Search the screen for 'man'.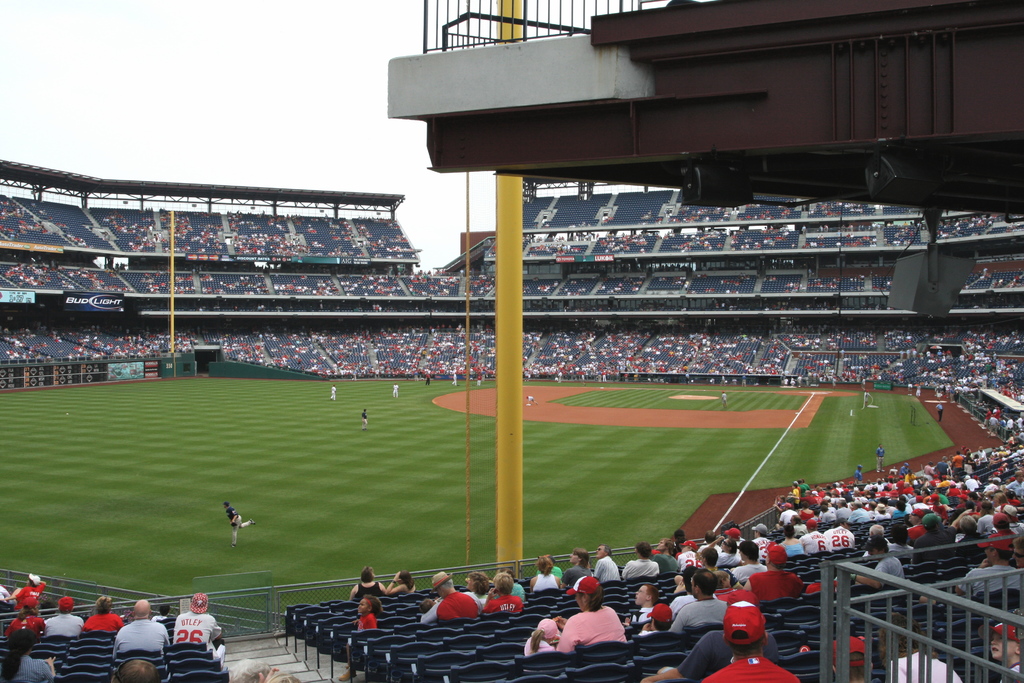
Found at l=852, t=537, r=906, b=597.
